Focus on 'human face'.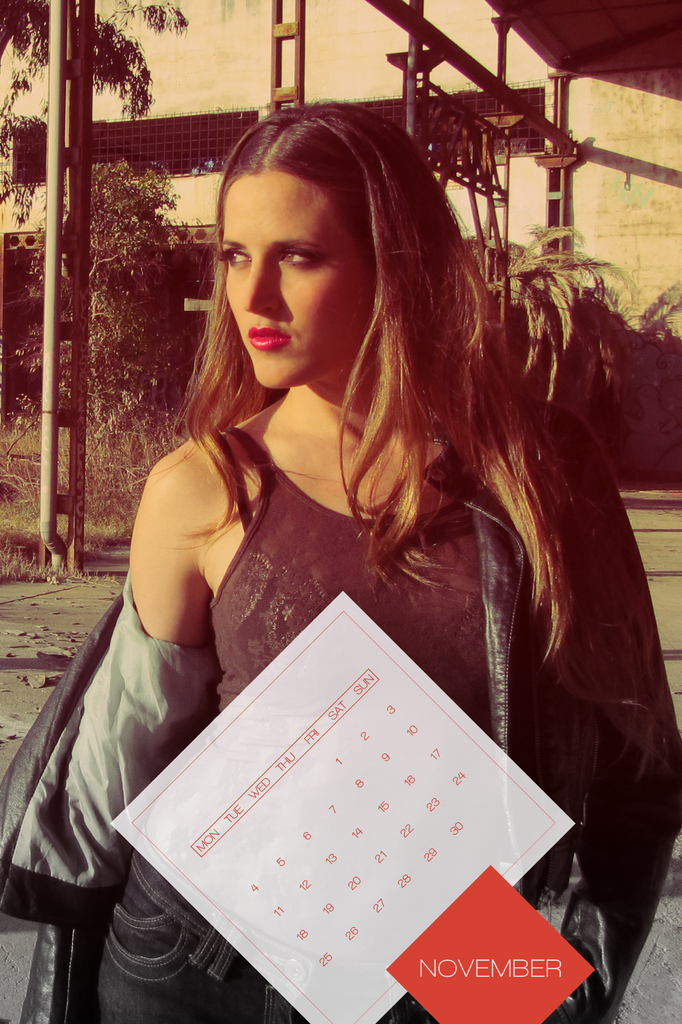
Focused at (x1=222, y1=173, x2=371, y2=389).
